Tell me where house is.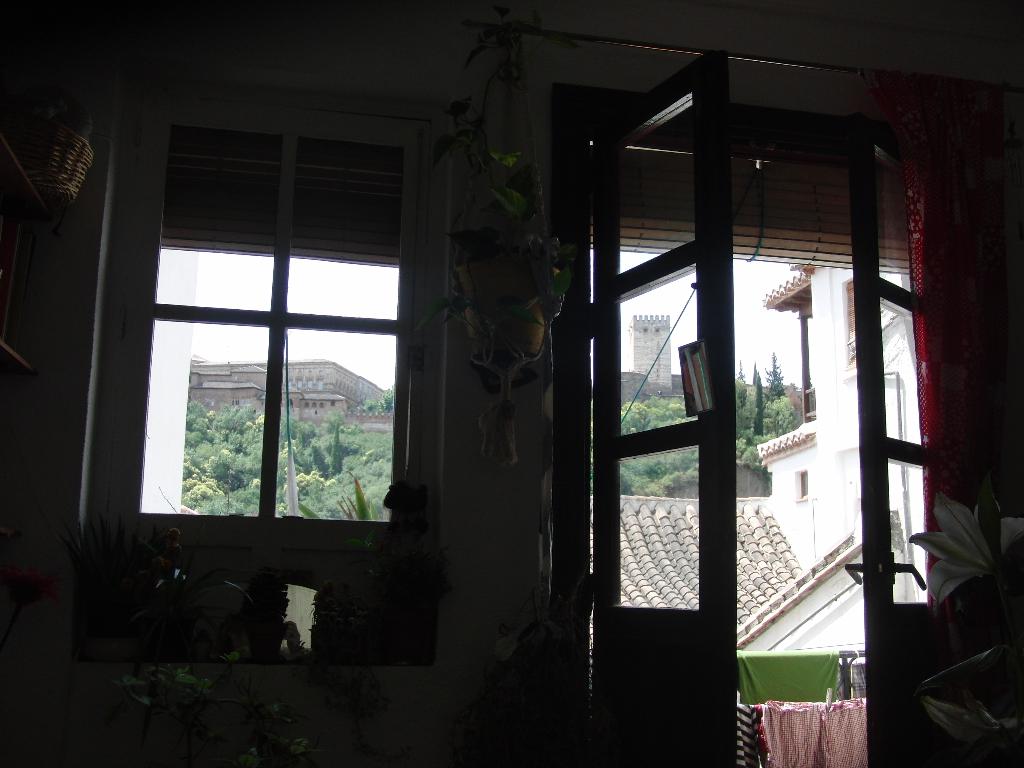
house is at pyautogui.locateOnScreen(0, 0, 1023, 767).
